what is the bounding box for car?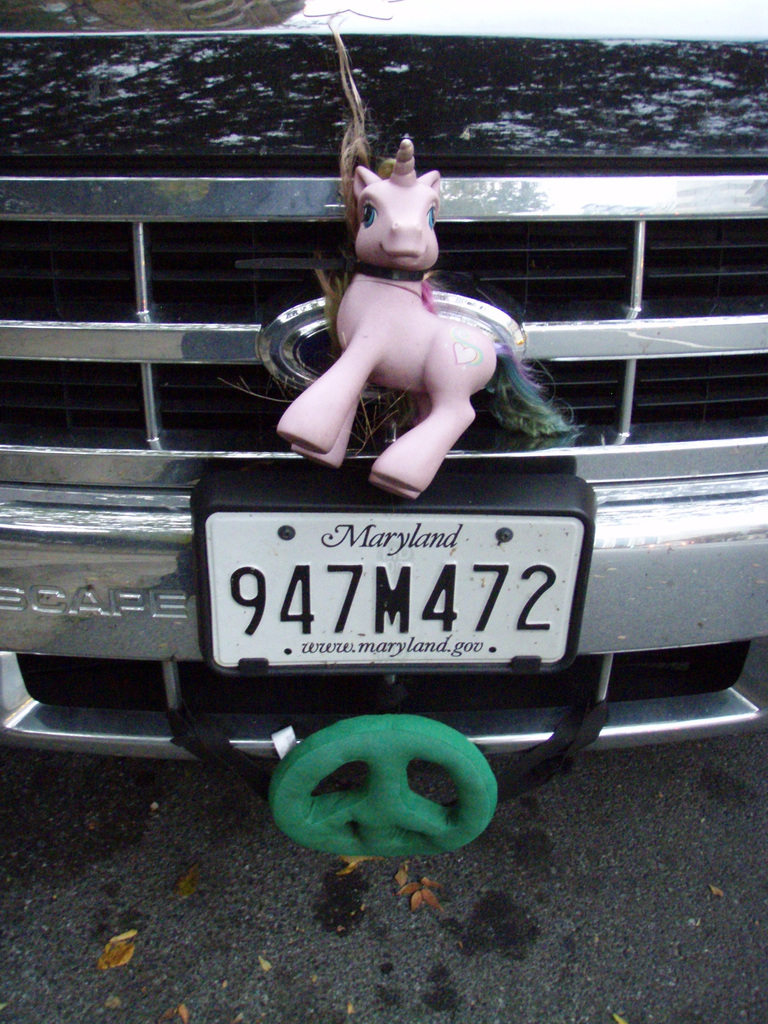
[left=0, top=0, right=767, bottom=861].
